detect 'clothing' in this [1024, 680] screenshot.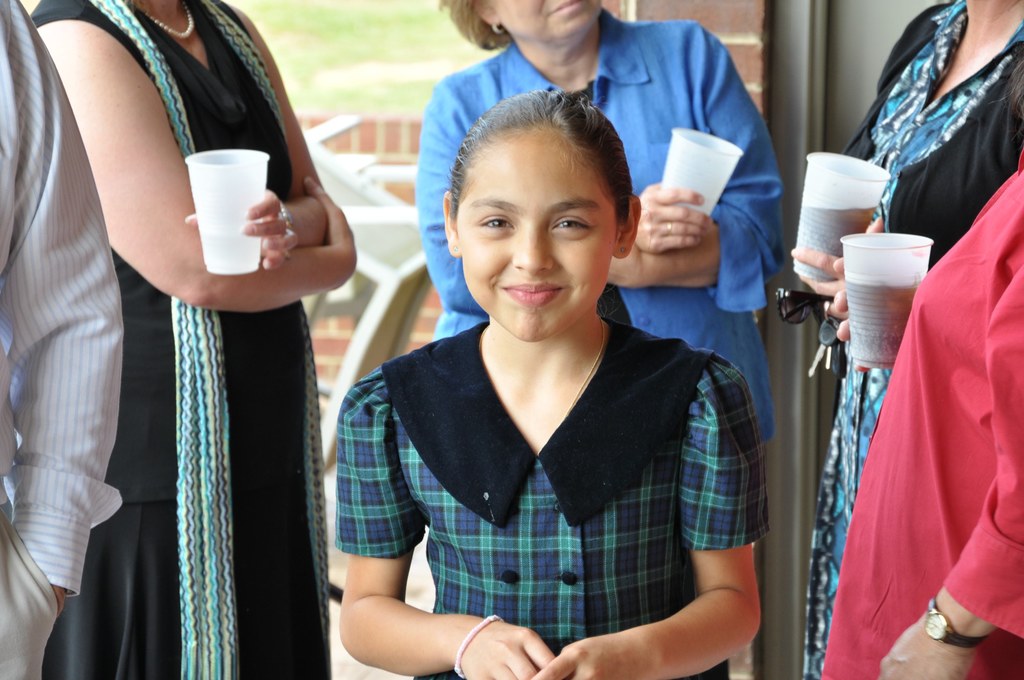
Detection: detection(815, 147, 1023, 679).
